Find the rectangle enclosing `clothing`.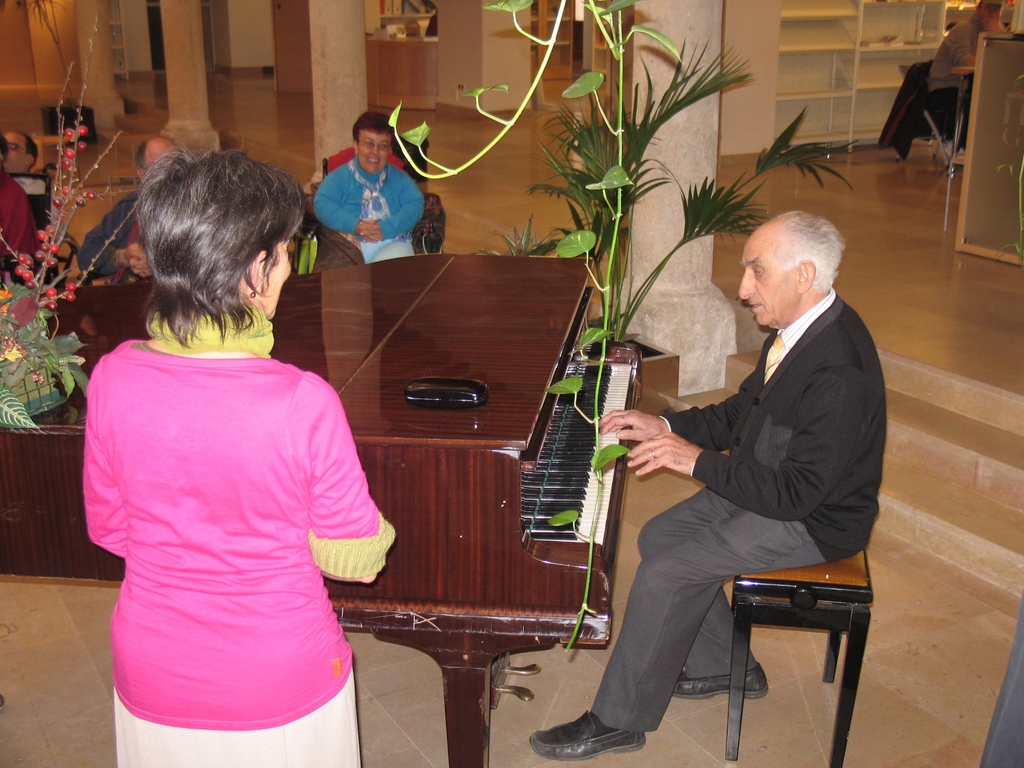
bbox(929, 13, 985, 136).
